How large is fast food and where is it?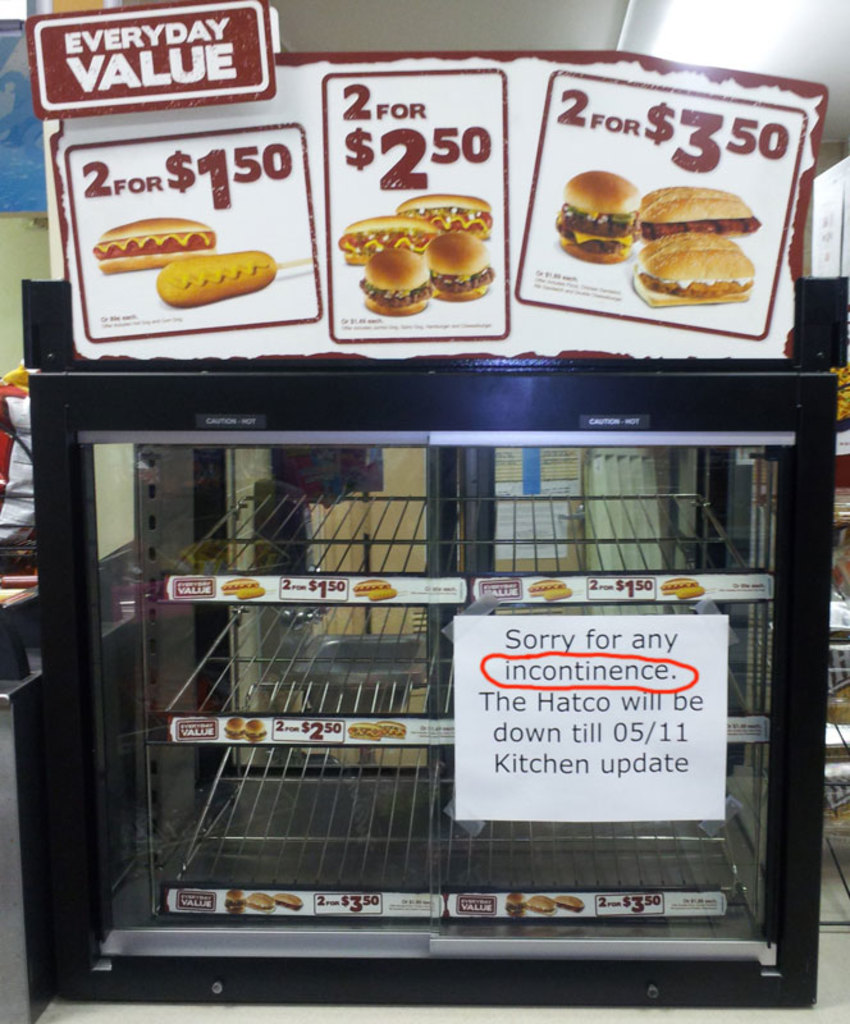
Bounding box: <bbox>424, 230, 495, 305</bbox>.
